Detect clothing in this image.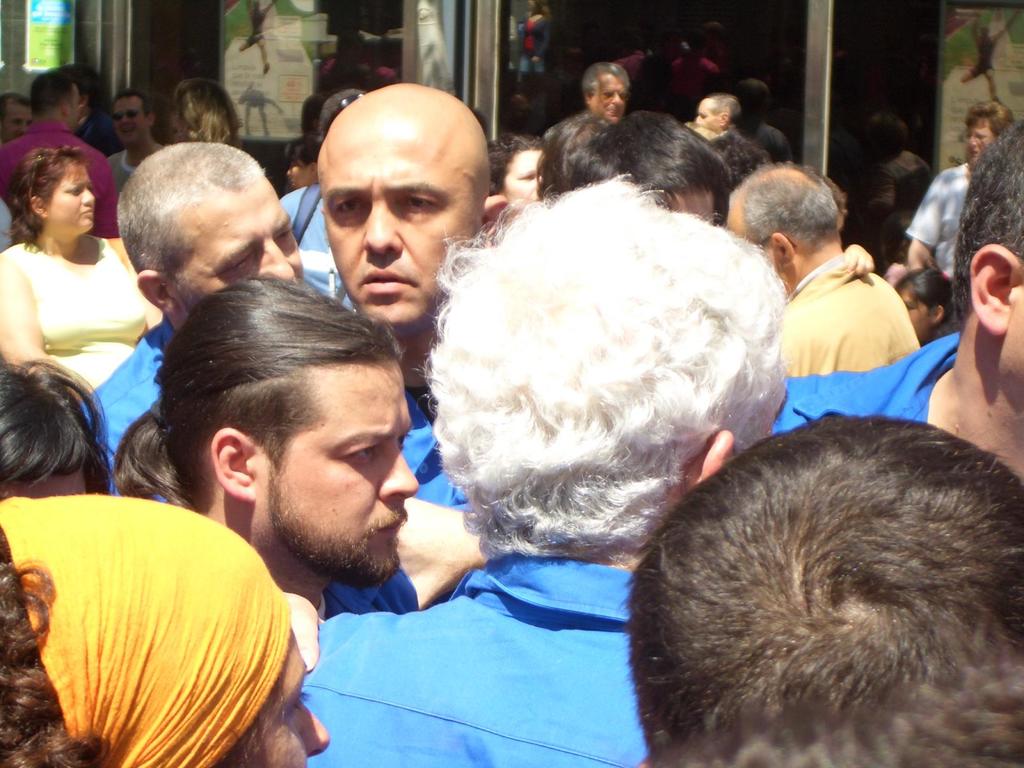
Detection: locate(0, 119, 120, 236).
